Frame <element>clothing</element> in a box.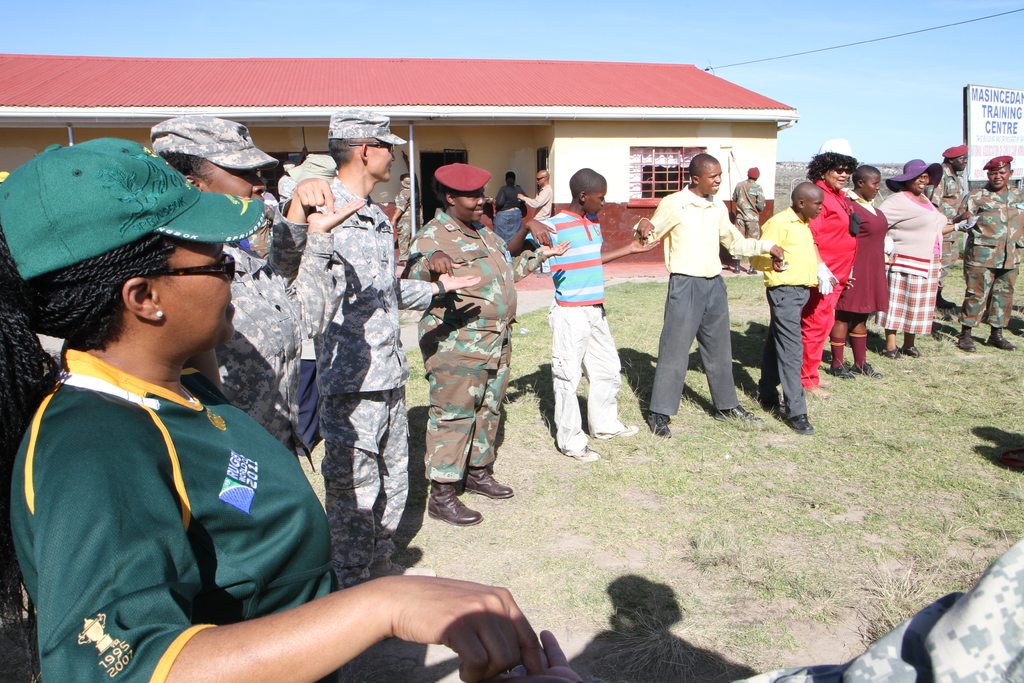
region(964, 194, 1023, 272).
